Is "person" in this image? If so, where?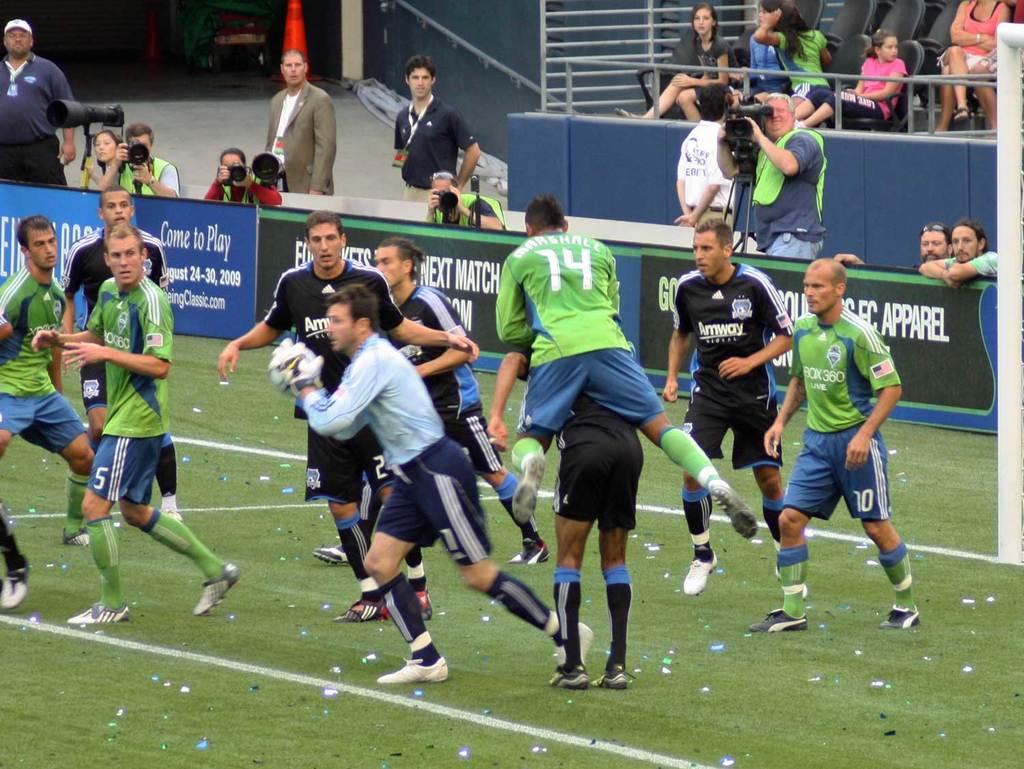
Yes, at left=753, top=0, right=840, bottom=107.
